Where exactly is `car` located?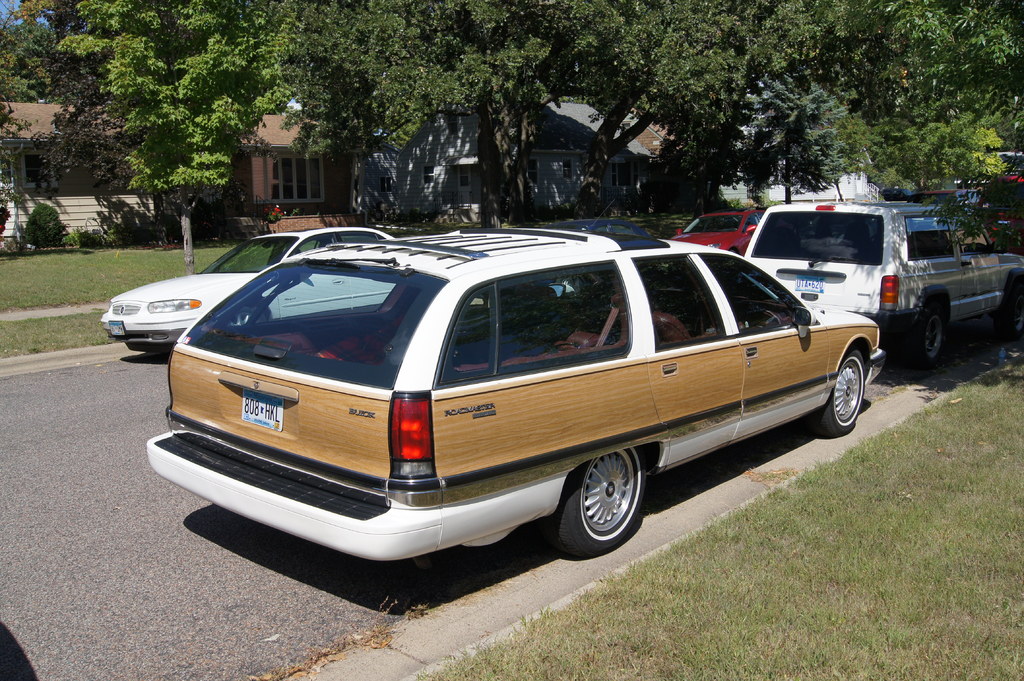
Its bounding box is (x1=548, y1=215, x2=646, y2=240).
